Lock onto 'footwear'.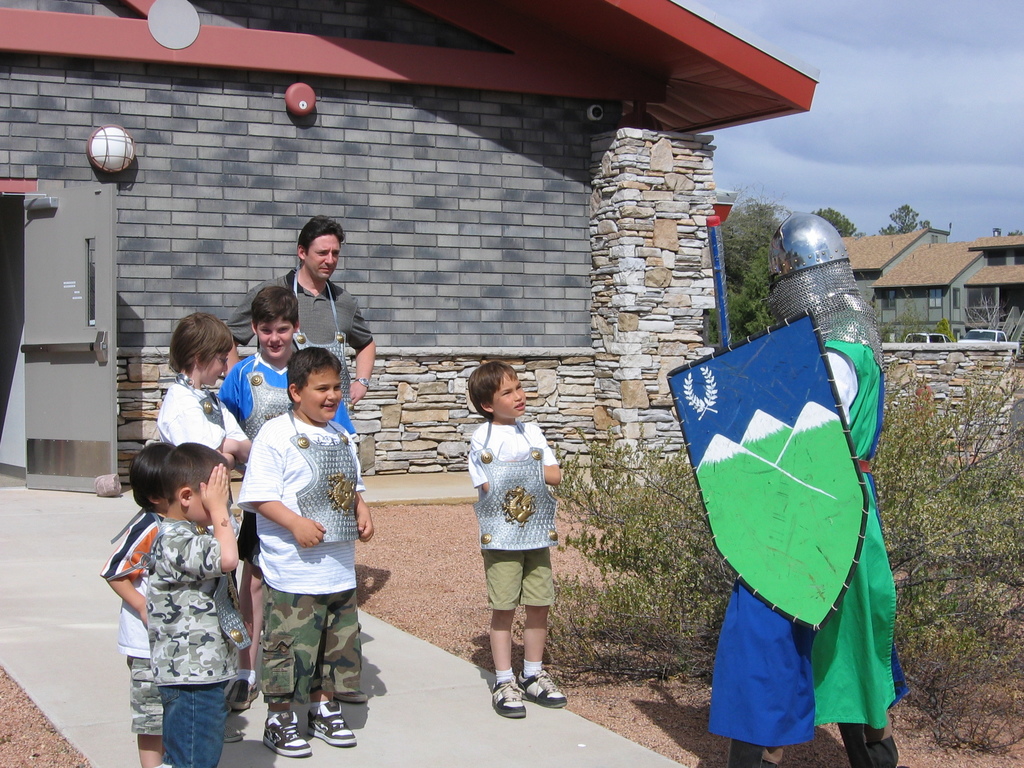
Locked: bbox(262, 710, 312, 759).
